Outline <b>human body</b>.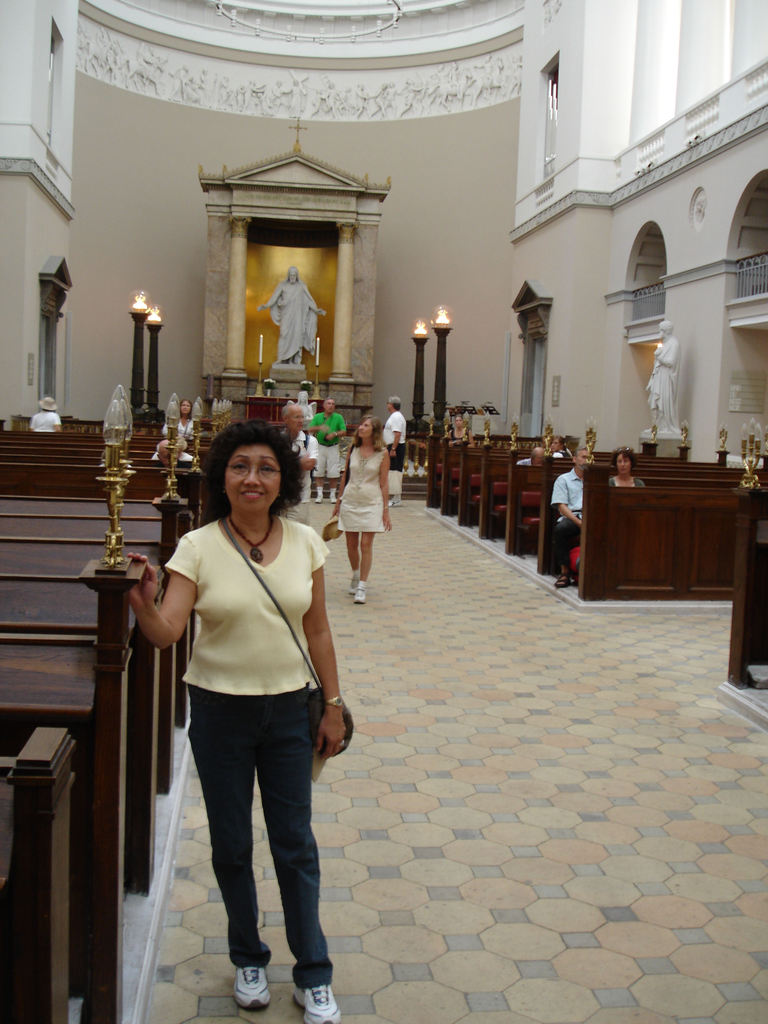
Outline: [260, 267, 323, 365].
